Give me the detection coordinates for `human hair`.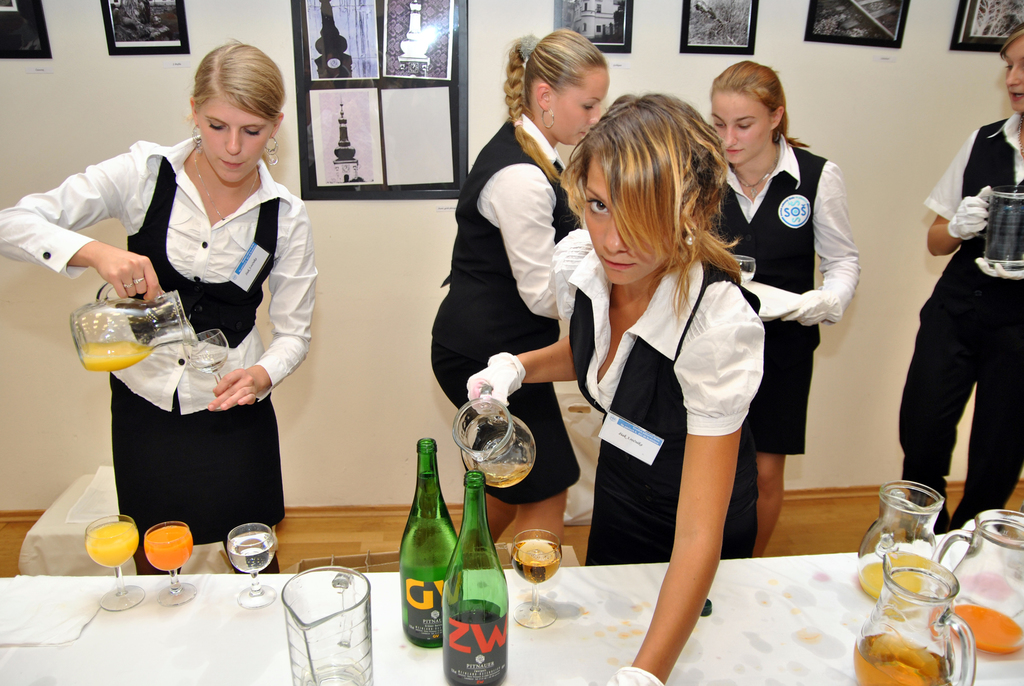
(577,85,736,322).
